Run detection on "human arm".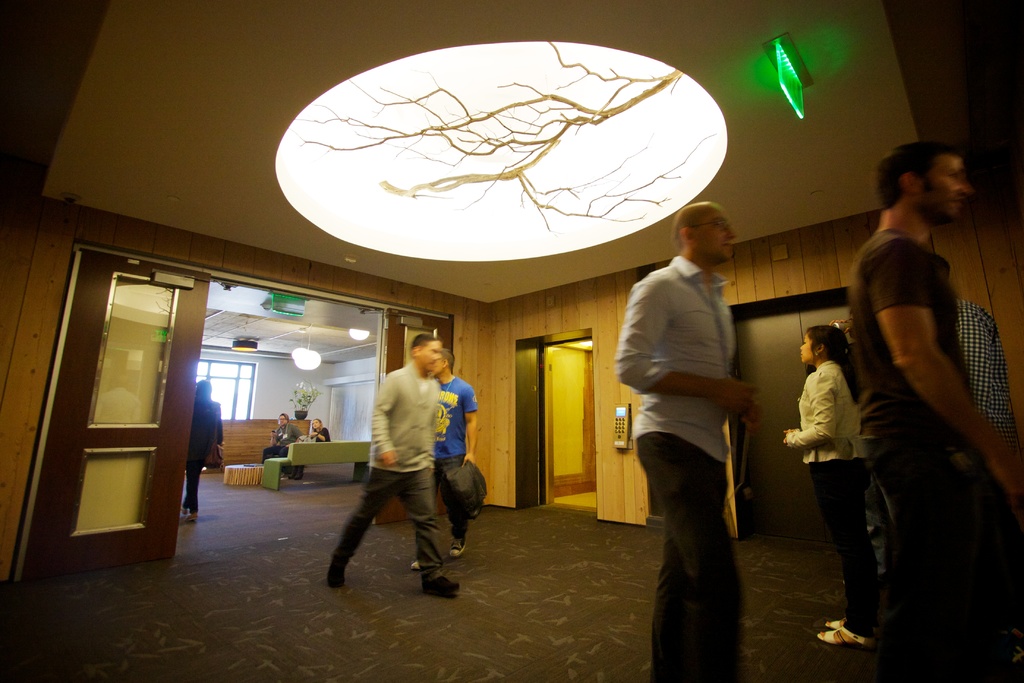
Result: l=271, t=431, r=280, b=446.
